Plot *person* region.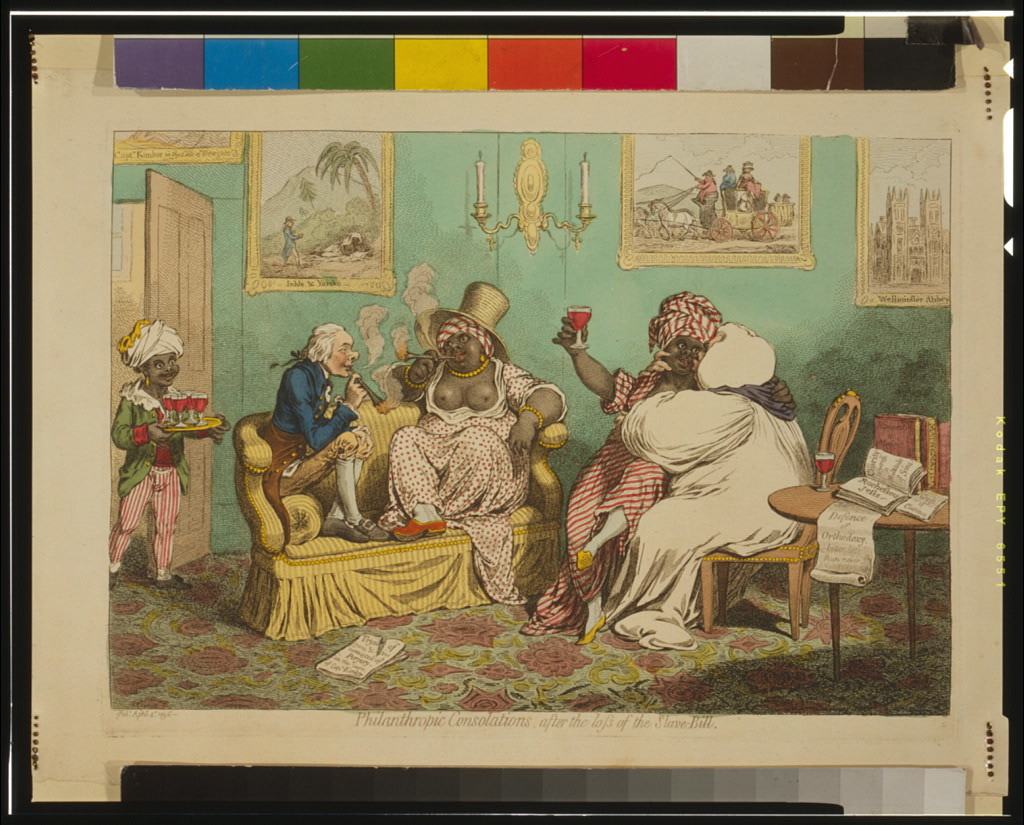
Plotted at BBox(737, 162, 767, 200).
